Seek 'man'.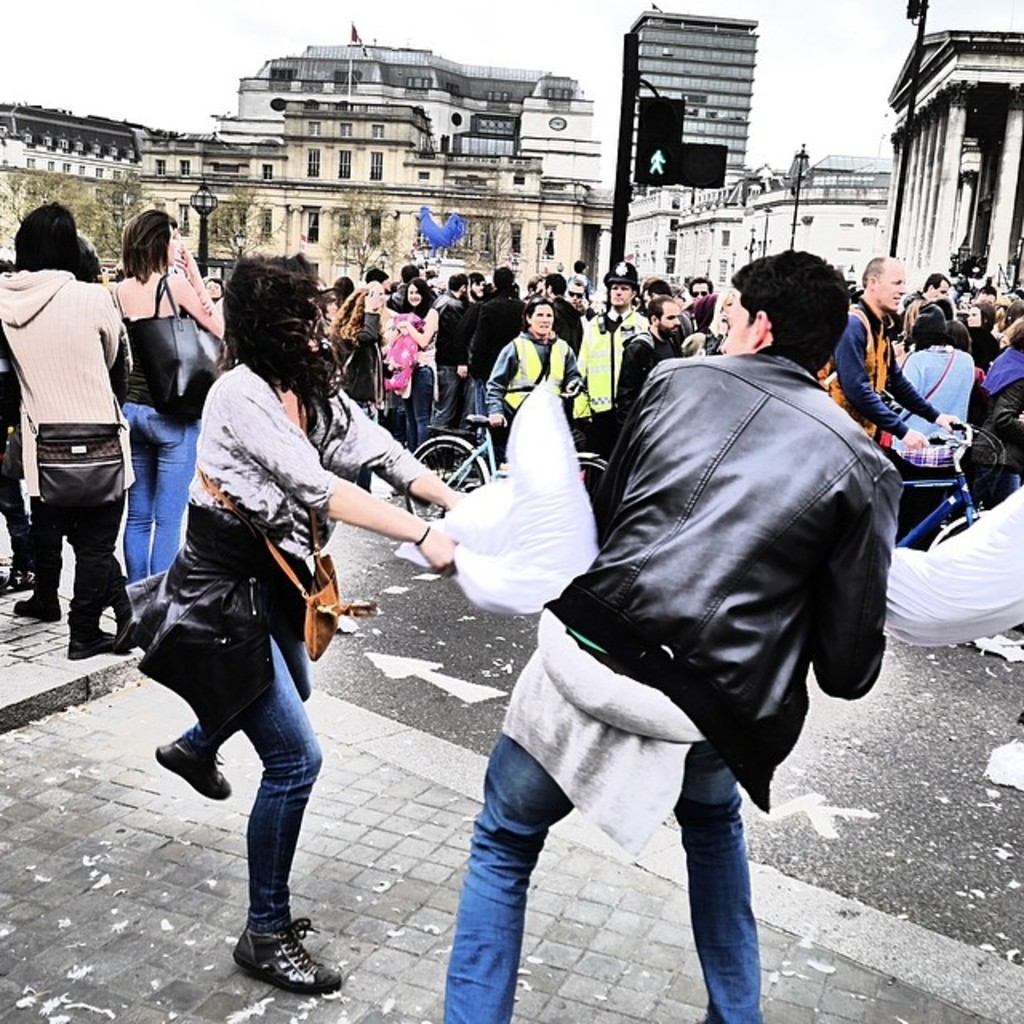
<region>434, 235, 910, 1022</region>.
